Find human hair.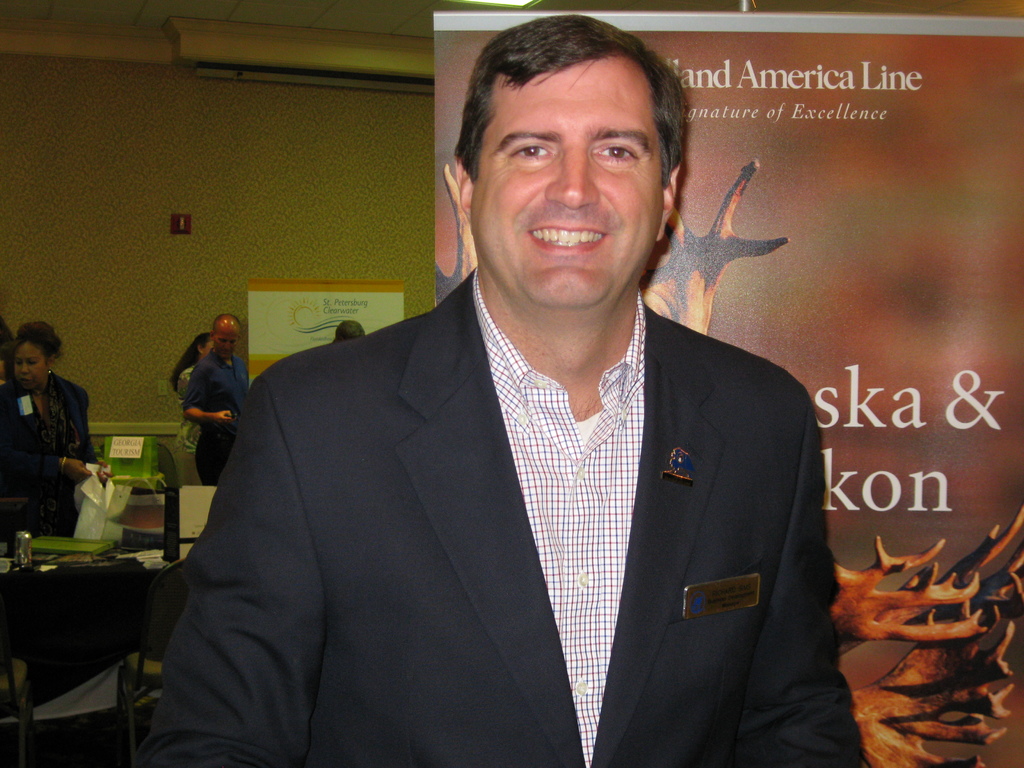
(left=451, top=13, right=694, bottom=222).
